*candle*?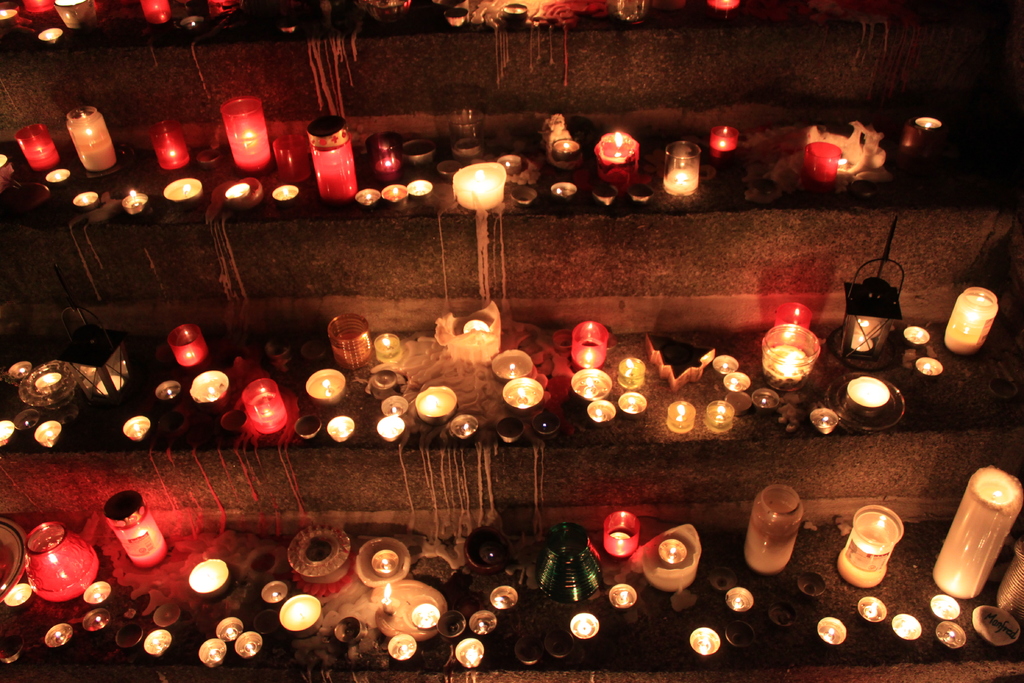
409 604 440 630
